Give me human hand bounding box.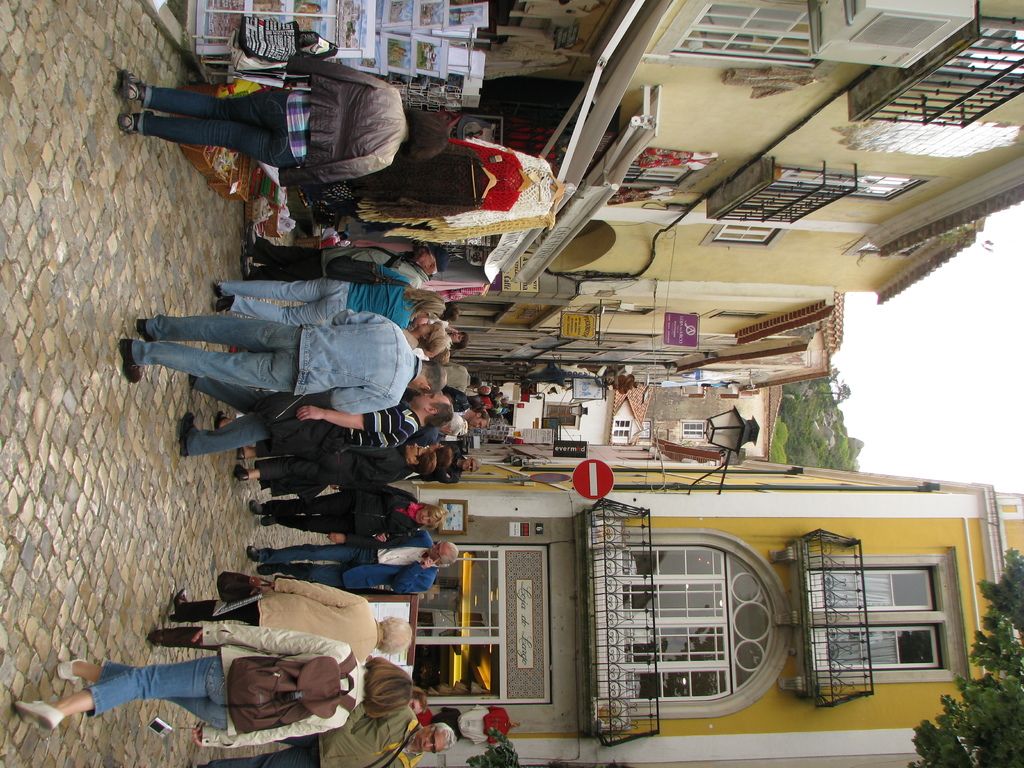
box(328, 532, 346, 541).
